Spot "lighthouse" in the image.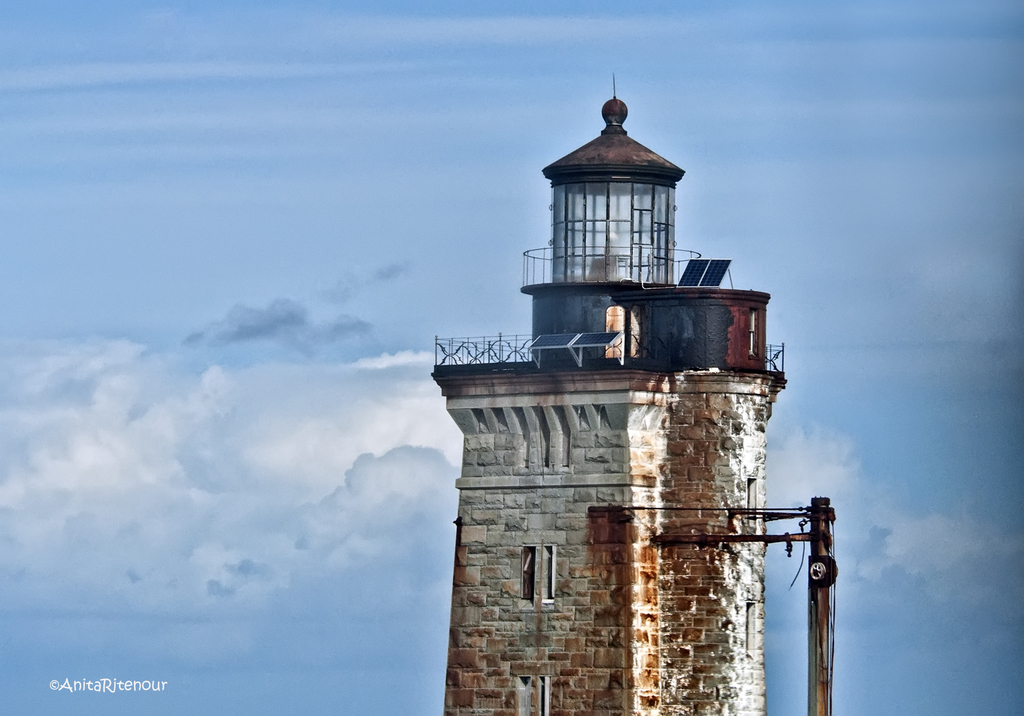
"lighthouse" found at (425, 51, 812, 684).
